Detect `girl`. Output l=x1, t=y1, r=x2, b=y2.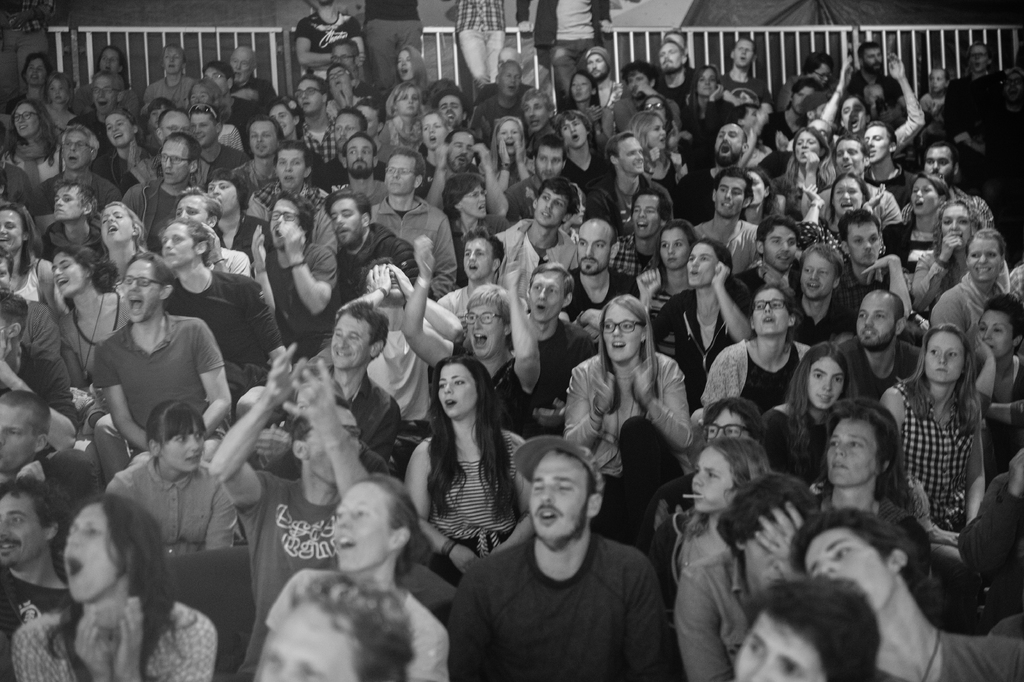
l=622, t=115, r=678, b=206.
